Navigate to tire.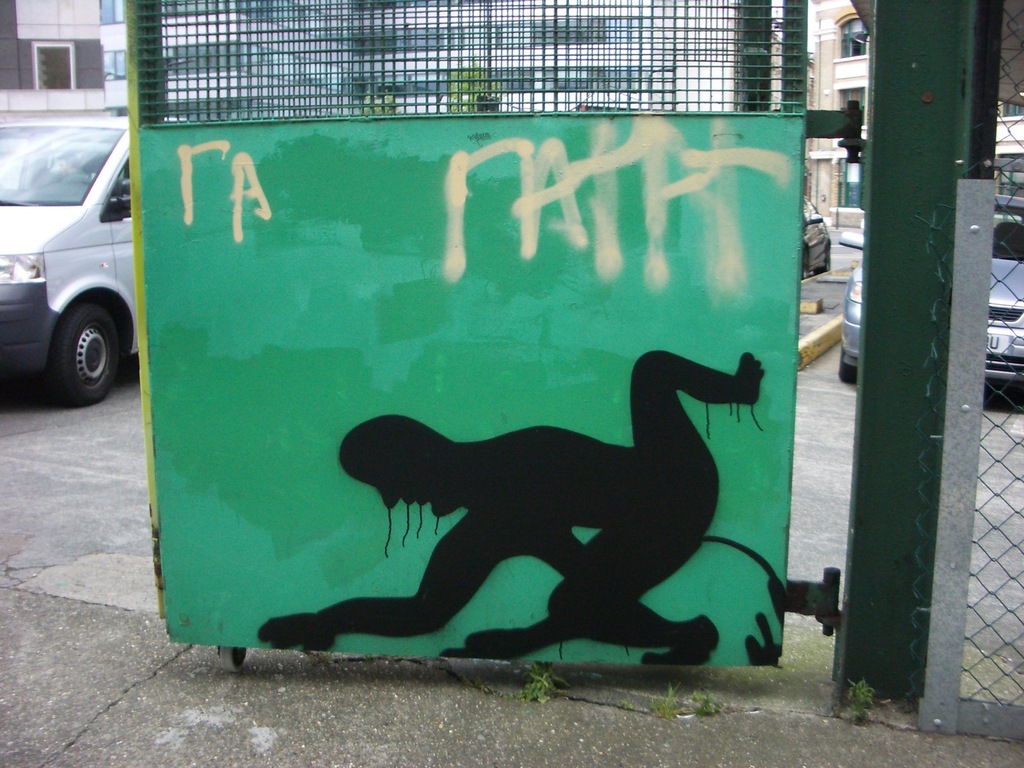
Navigation target: [28, 275, 119, 386].
